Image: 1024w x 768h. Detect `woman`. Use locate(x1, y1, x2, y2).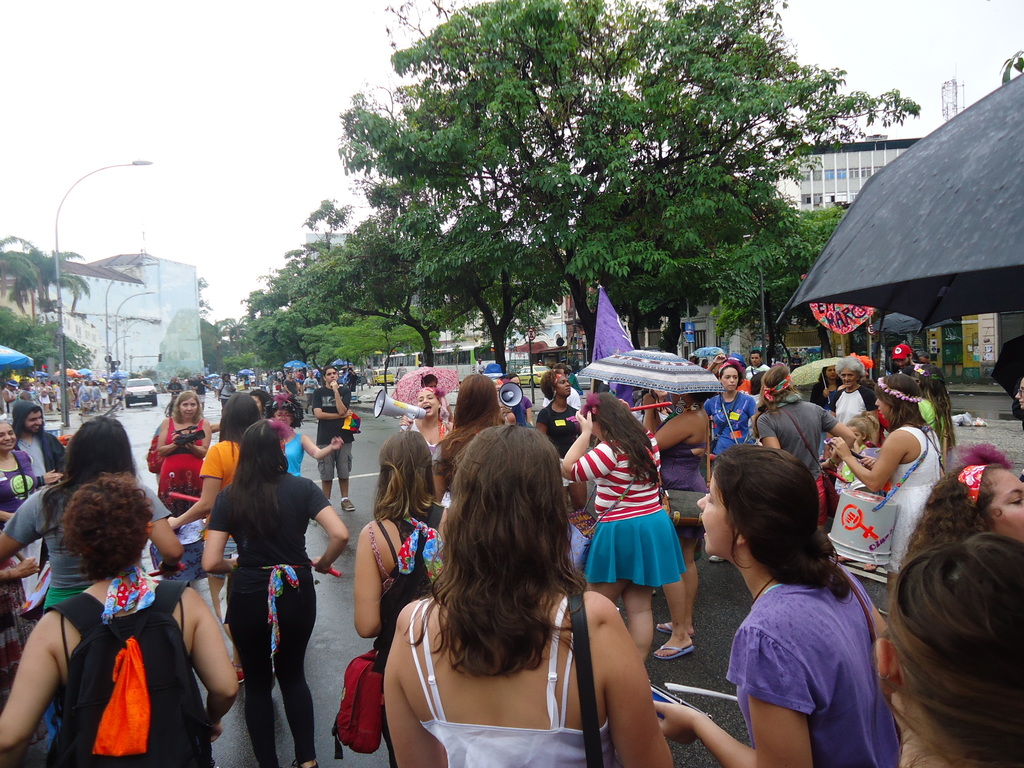
locate(908, 444, 1023, 556).
